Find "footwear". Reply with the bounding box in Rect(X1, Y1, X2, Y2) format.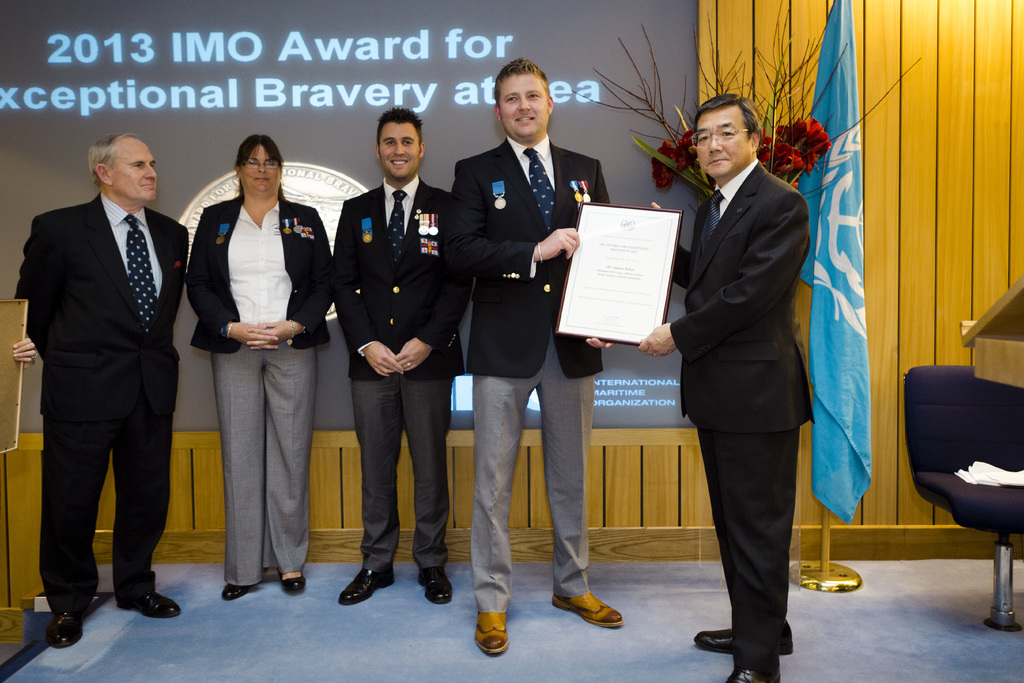
Rect(726, 662, 781, 682).
